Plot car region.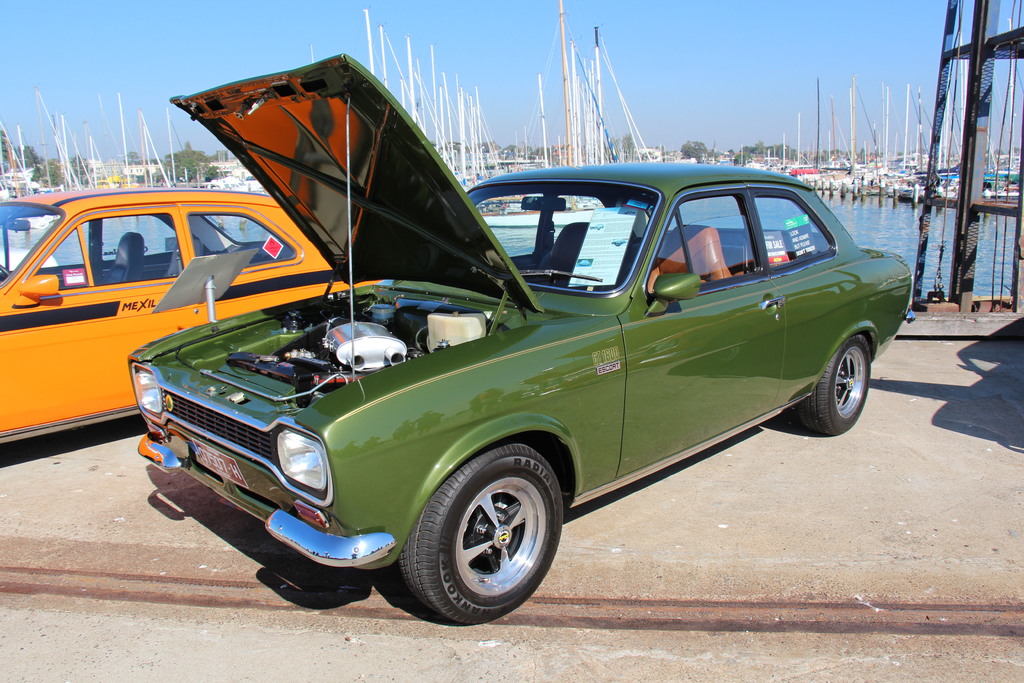
Plotted at {"left": 0, "top": 186, "right": 386, "bottom": 446}.
